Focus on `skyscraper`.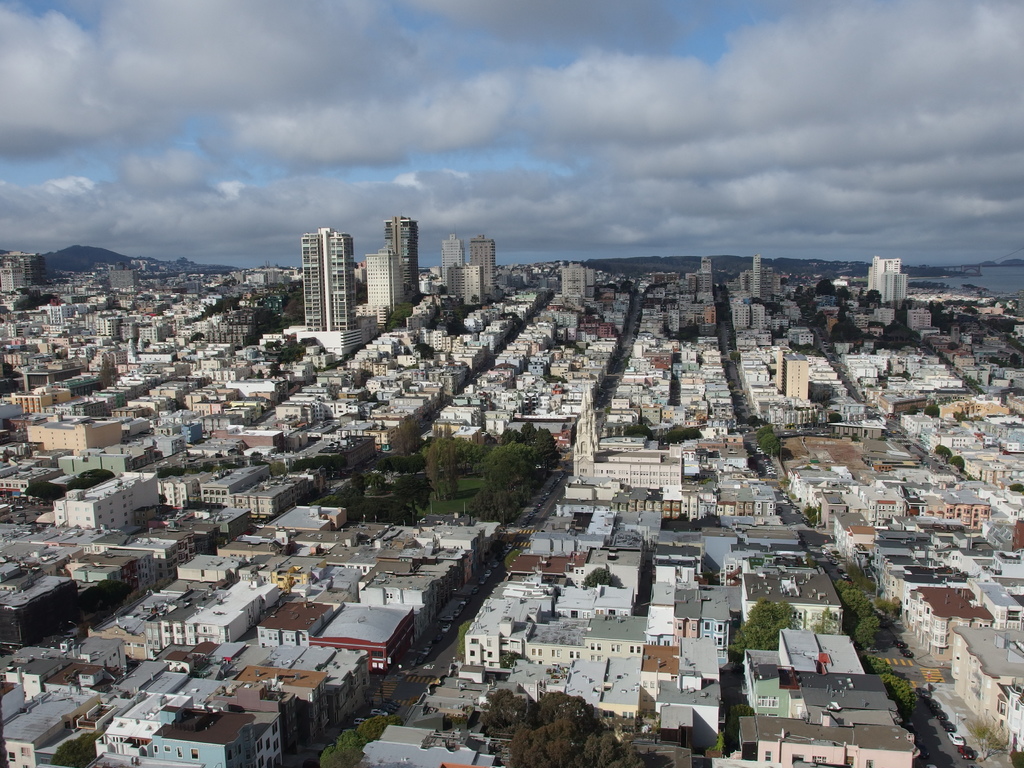
Focused at box=[300, 219, 364, 327].
